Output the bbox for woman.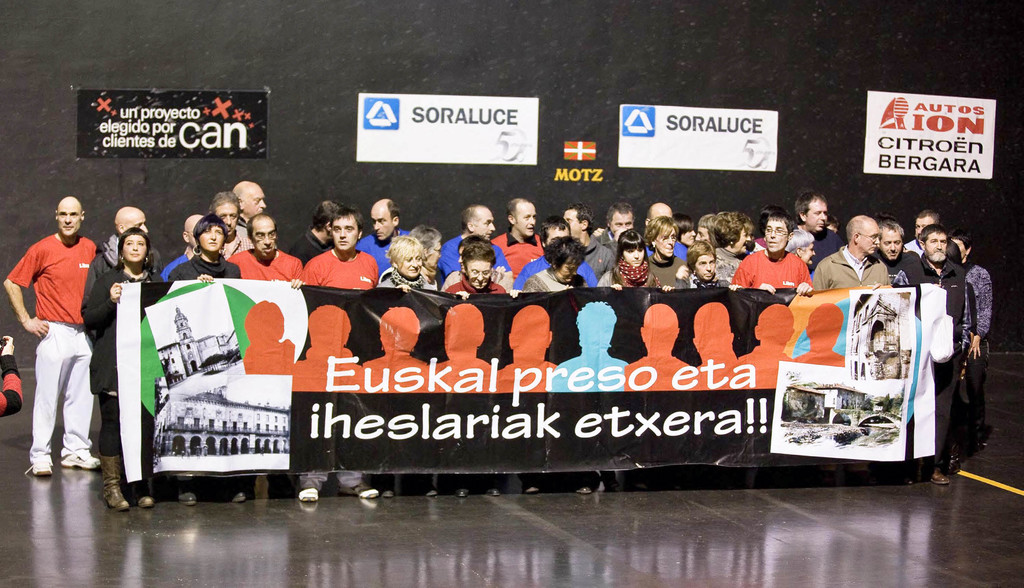
bbox(712, 214, 756, 277).
